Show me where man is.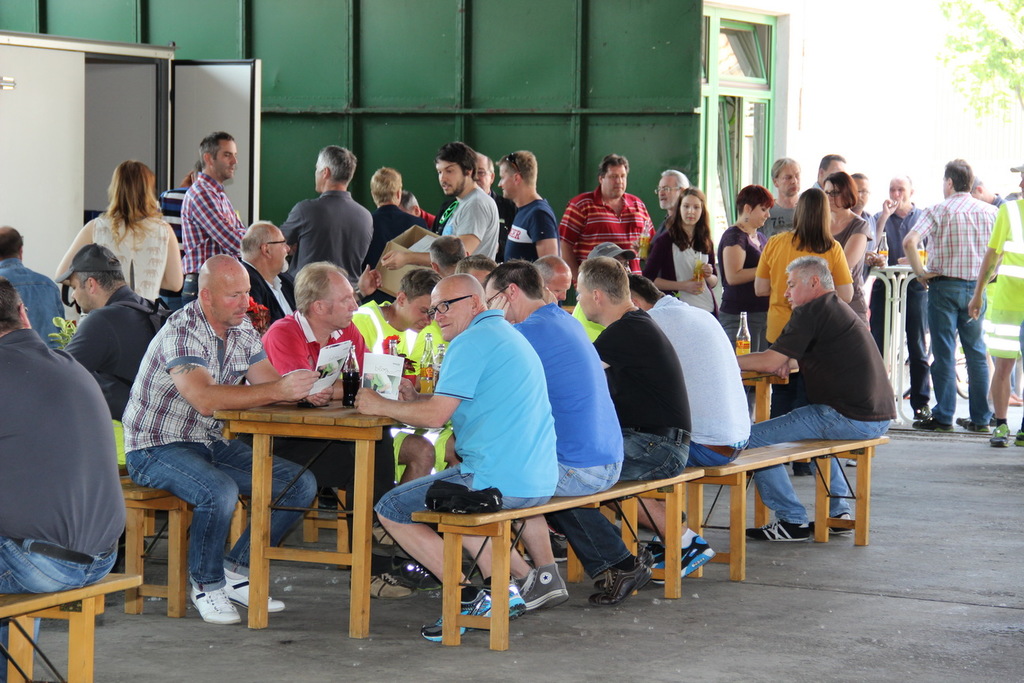
man is at [265, 258, 391, 560].
